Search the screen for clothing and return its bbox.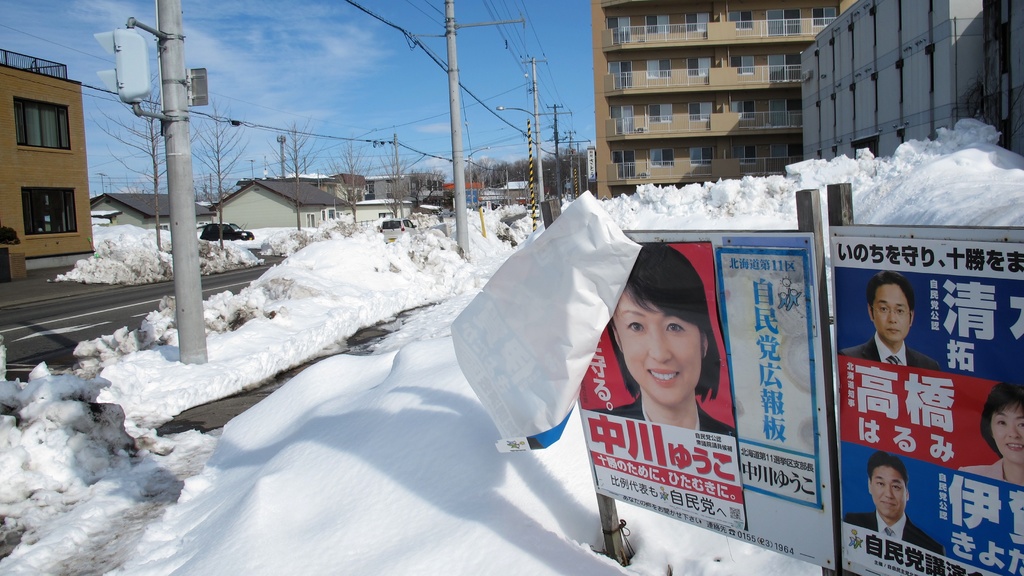
Found: {"left": 837, "top": 331, "right": 939, "bottom": 367}.
